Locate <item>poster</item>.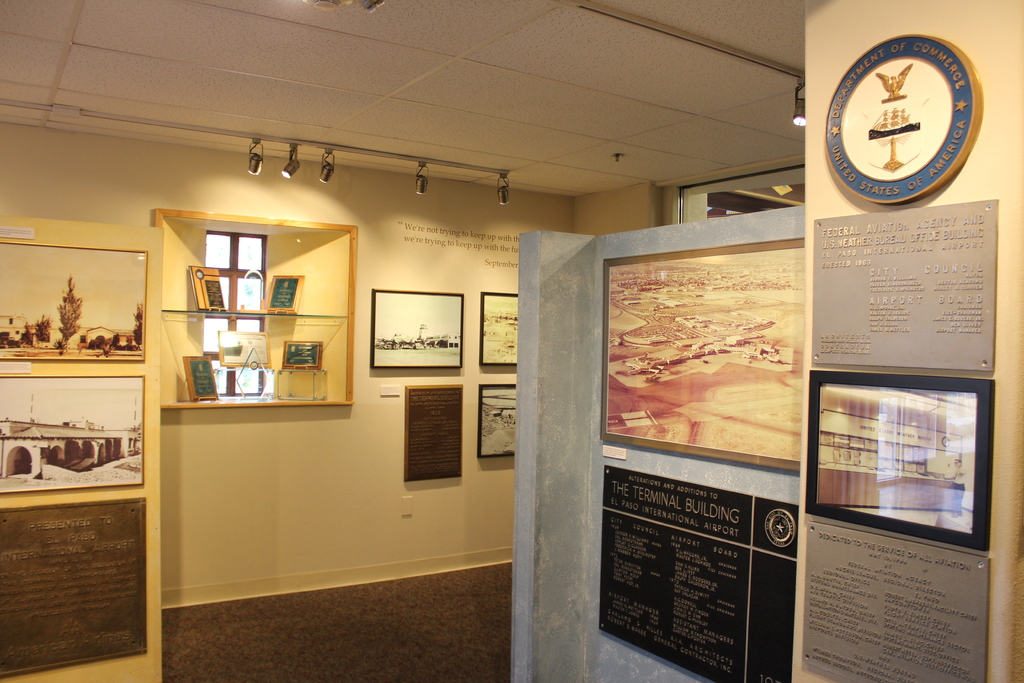
Bounding box: rect(476, 378, 525, 451).
